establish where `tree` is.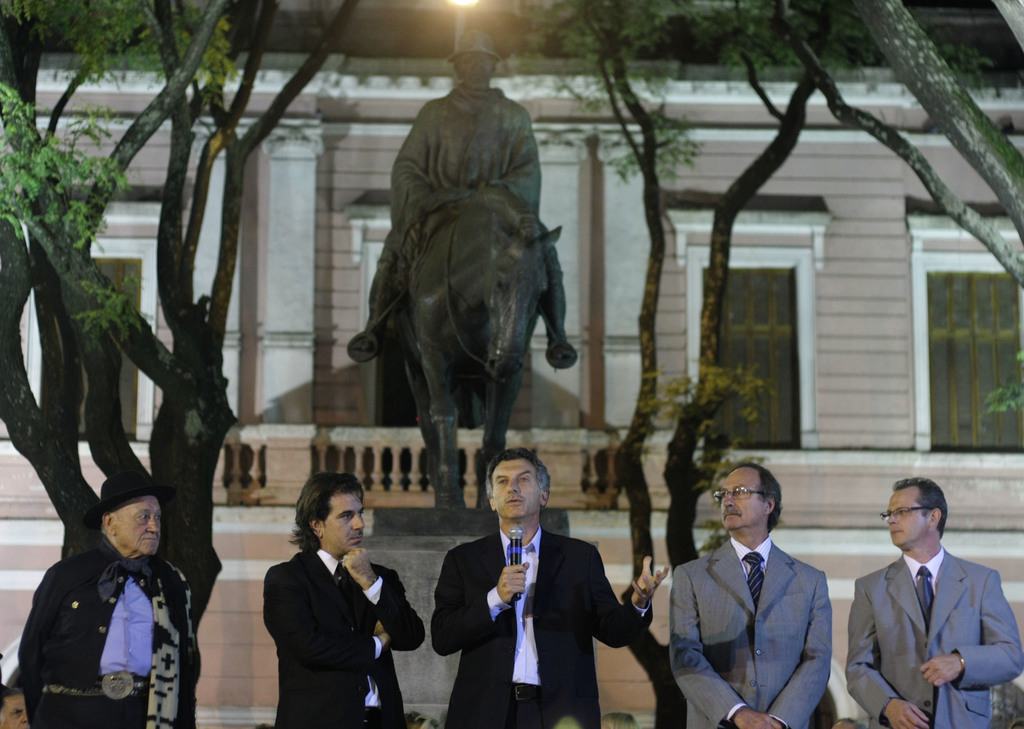
Established at locate(15, 44, 346, 627).
